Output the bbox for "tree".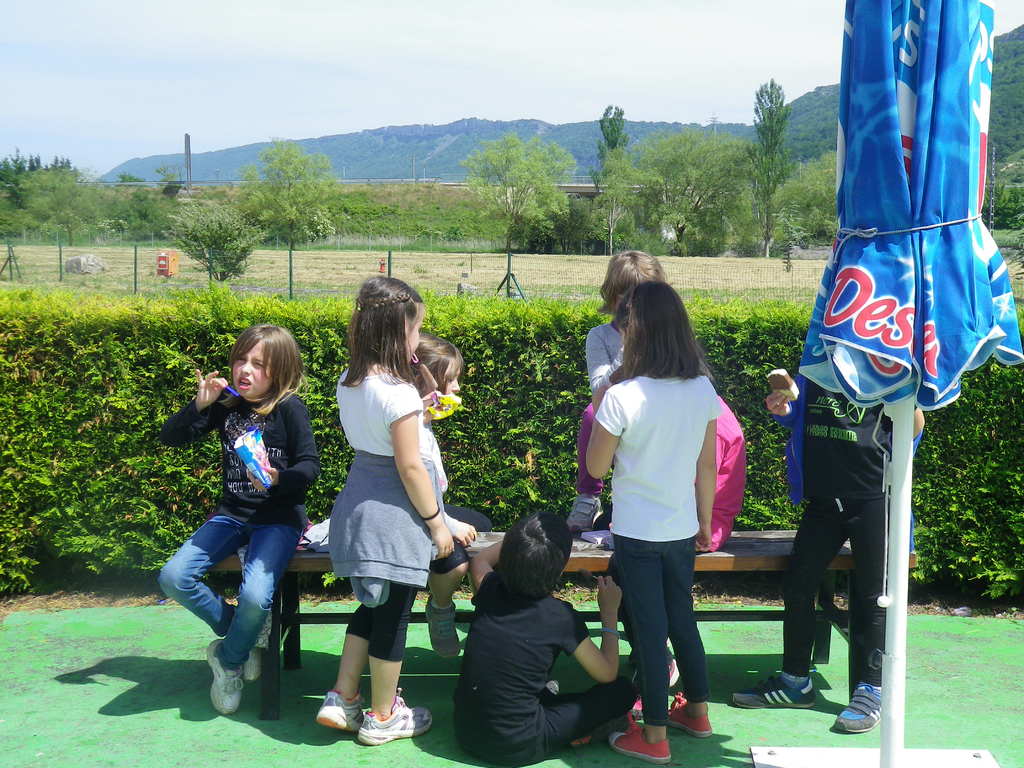
x1=106 y1=179 x2=168 y2=240.
